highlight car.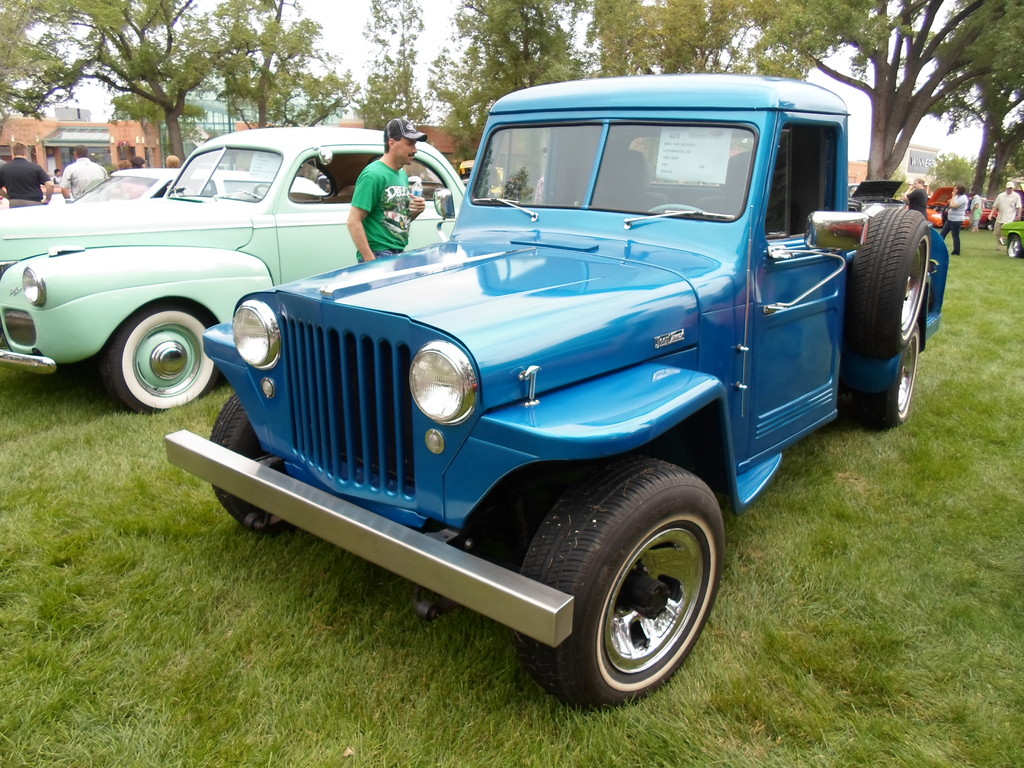
Highlighted region: bbox=[0, 124, 467, 415].
